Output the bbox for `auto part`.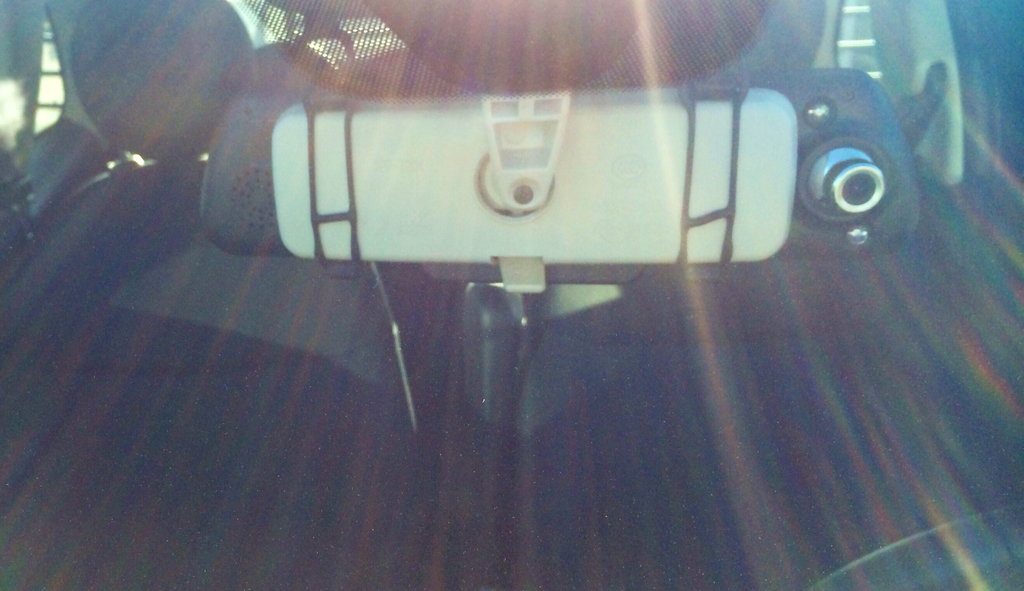
(205, 1, 928, 282).
